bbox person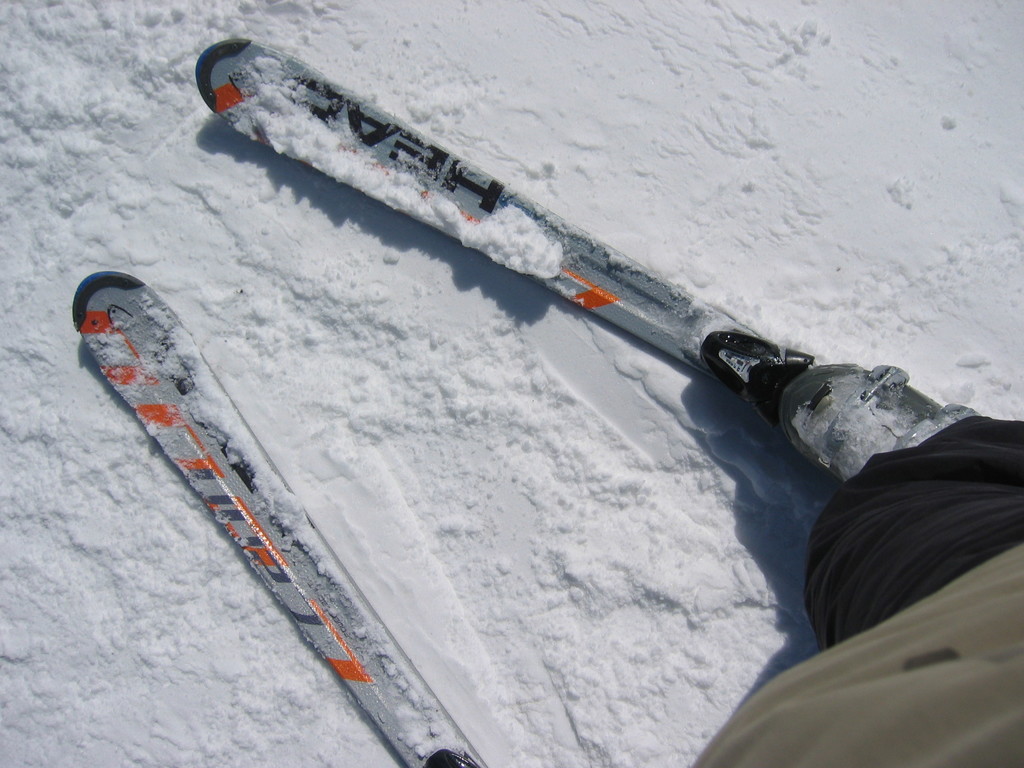
locate(697, 371, 1023, 767)
